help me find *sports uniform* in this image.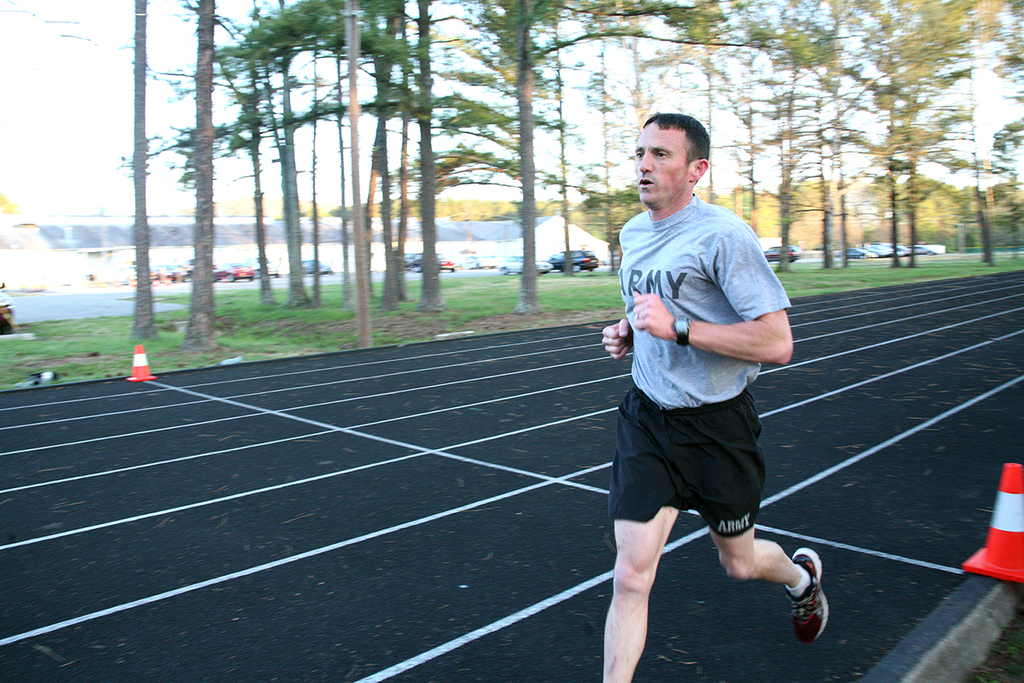
Found it: 596/129/816/631.
